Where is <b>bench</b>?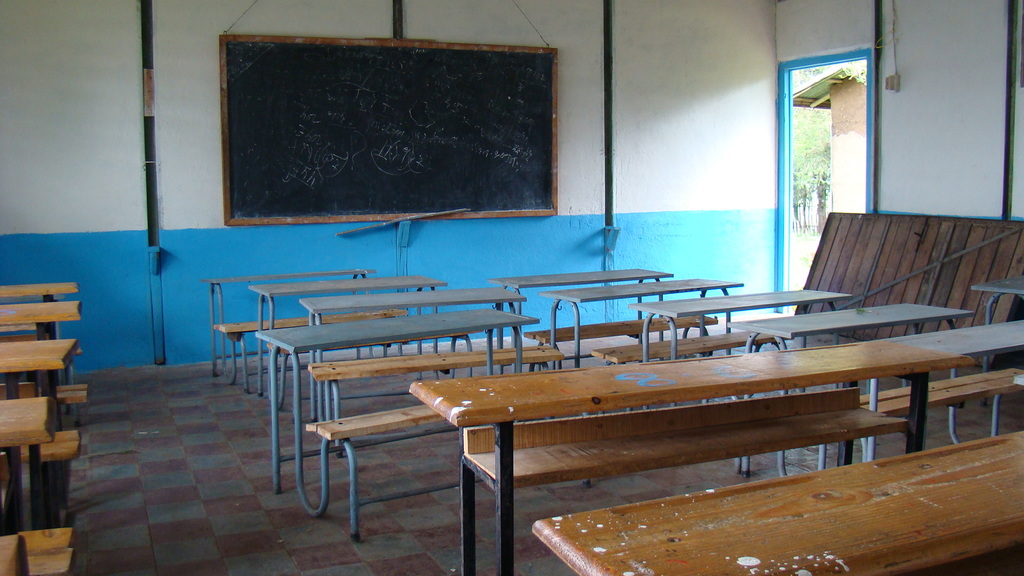
{"x1": 0, "y1": 283, "x2": 88, "y2": 418}.
